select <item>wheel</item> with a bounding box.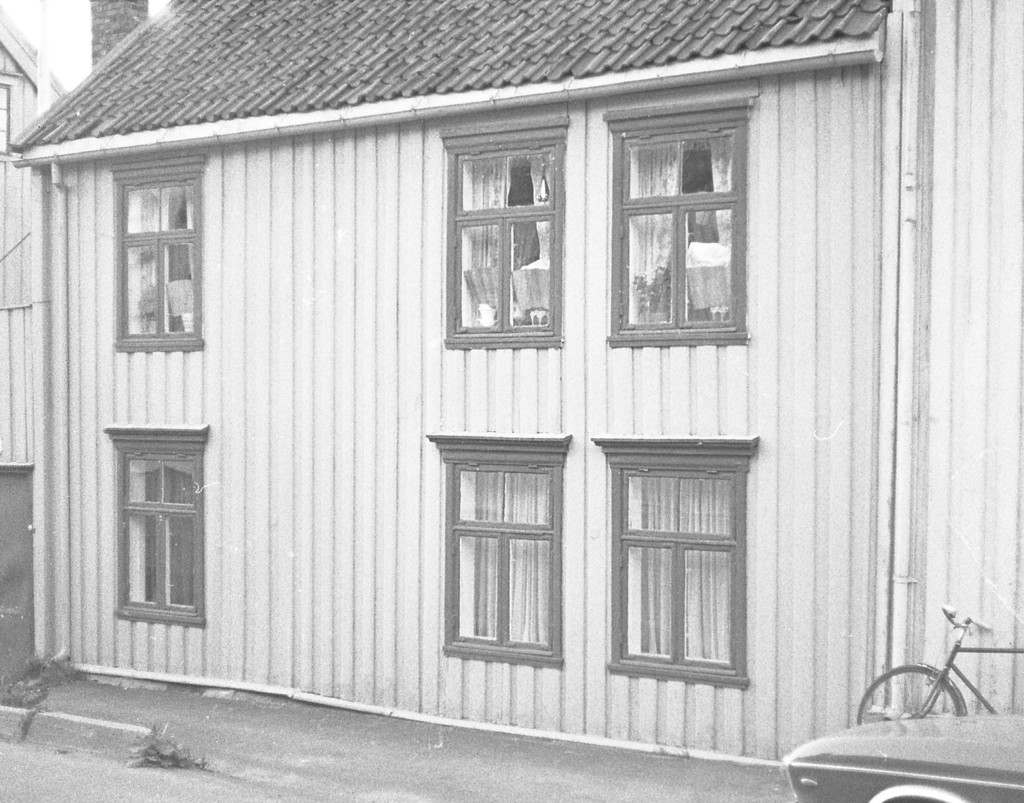
<bbox>854, 661, 961, 729</bbox>.
